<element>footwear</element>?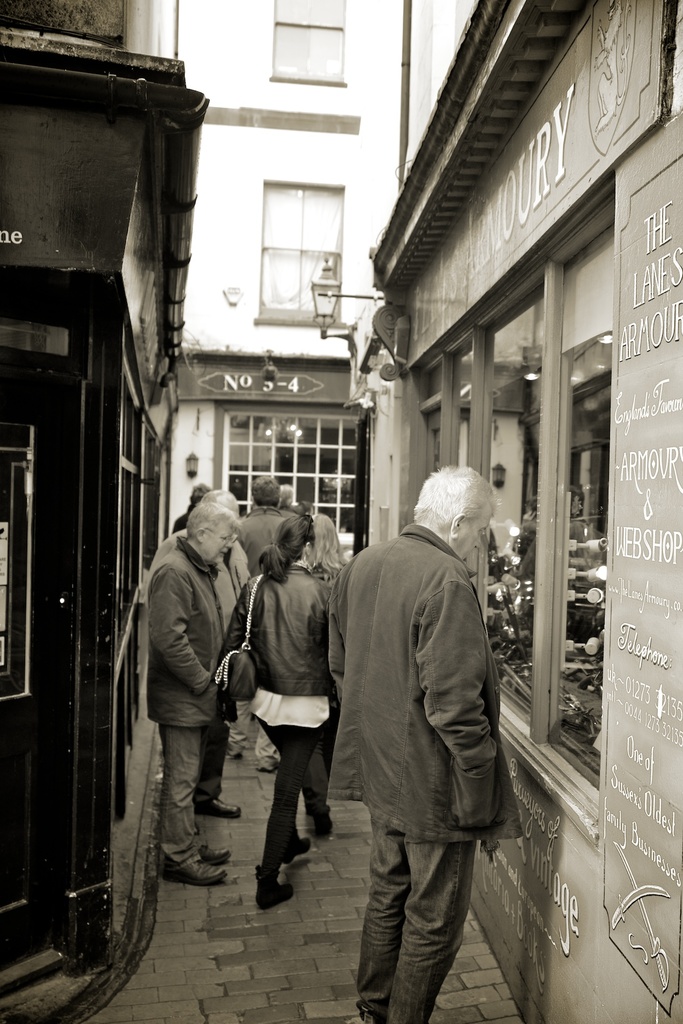
detection(283, 840, 313, 867)
